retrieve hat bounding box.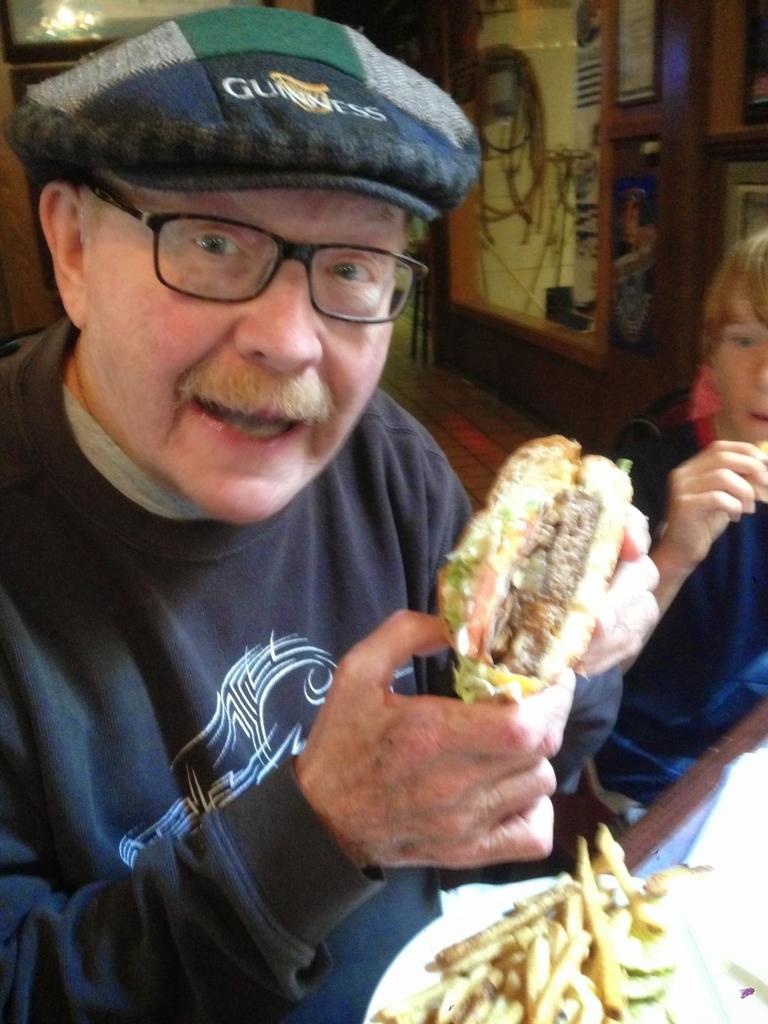
Bounding box: bbox=[2, 8, 483, 219].
